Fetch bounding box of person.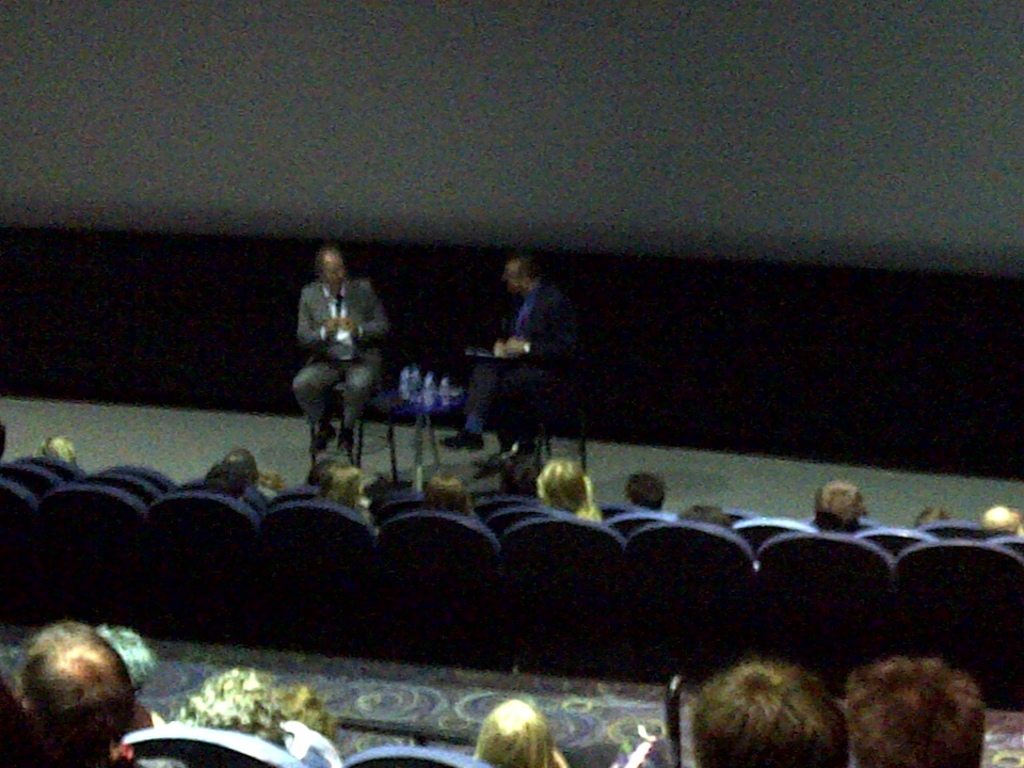
Bbox: rect(436, 259, 578, 457).
